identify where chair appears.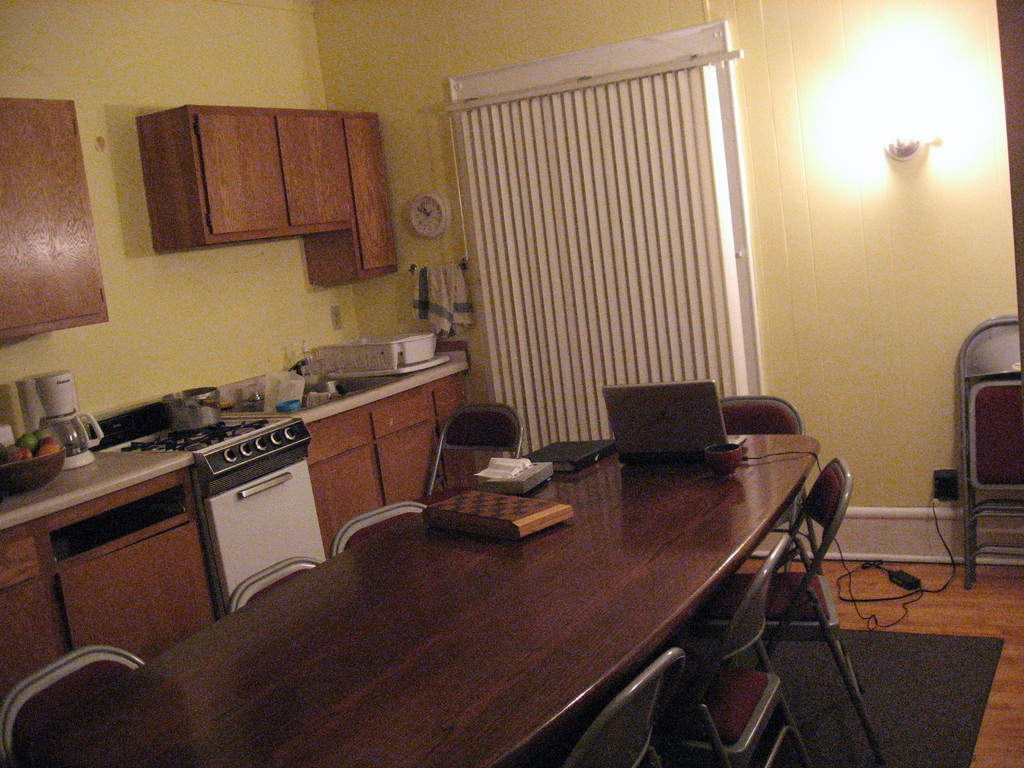
Appears at {"left": 0, "top": 642, "right": 148, "bottom": 762}.
